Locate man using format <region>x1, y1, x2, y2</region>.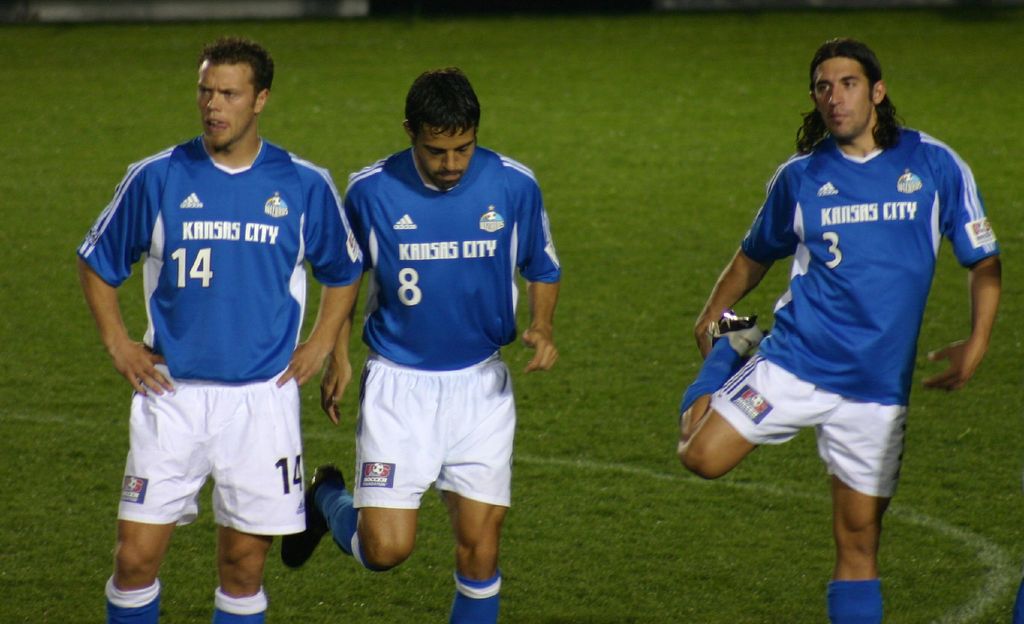
<region>283, 69, 563, 623</region>.
